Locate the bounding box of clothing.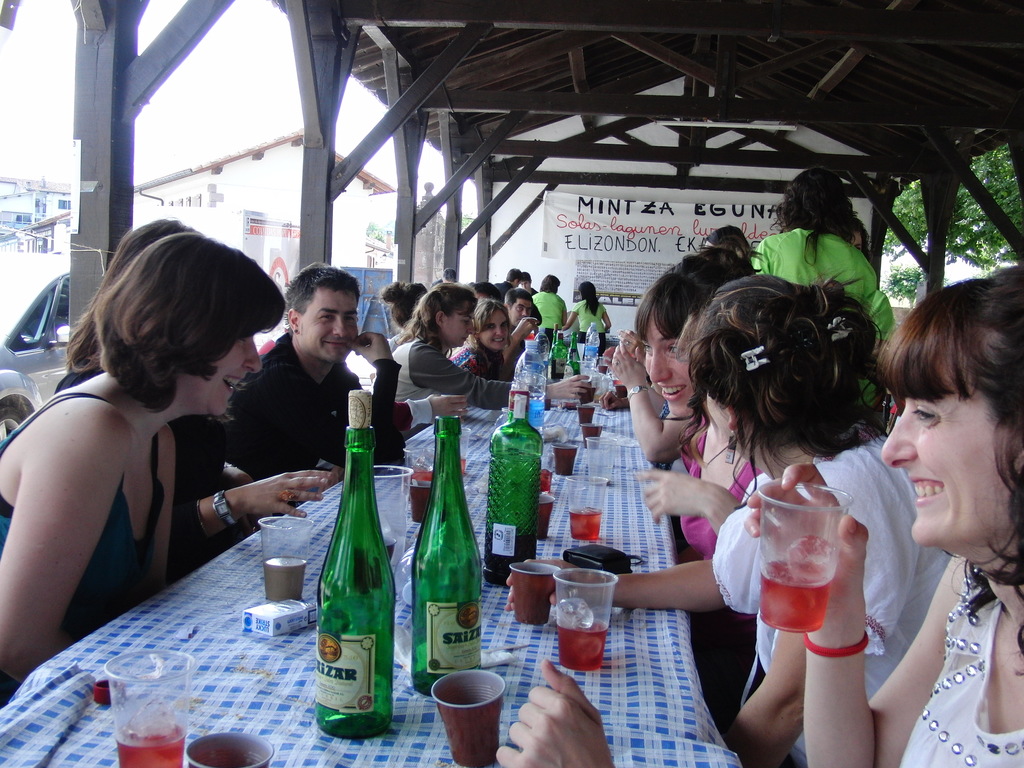
Bounding box: box=[497, 281, 514, 302].
